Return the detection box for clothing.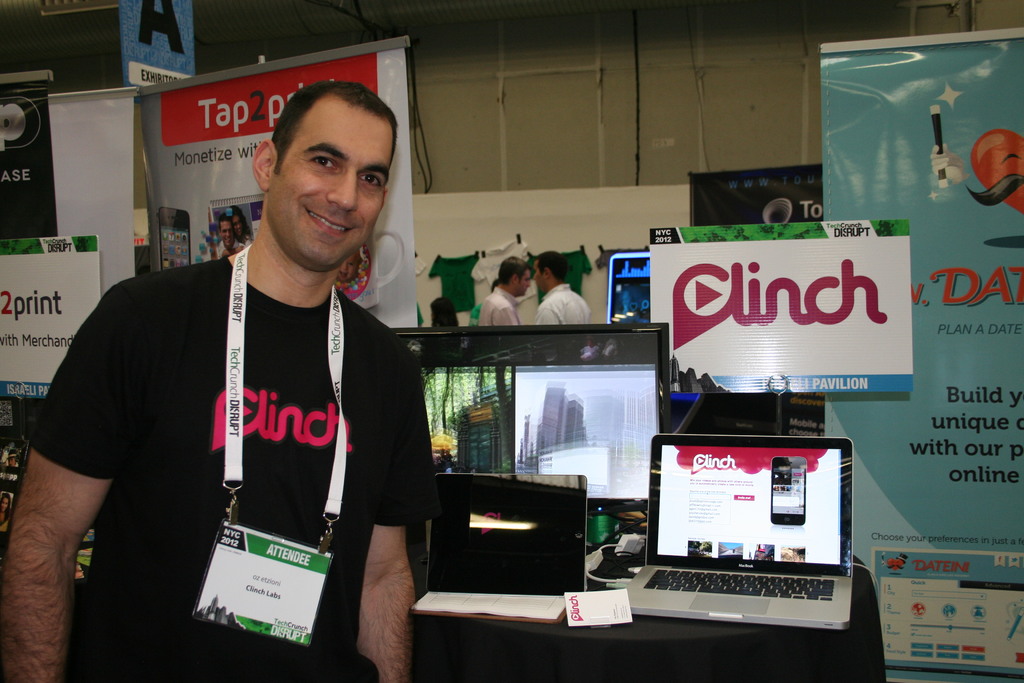
x1=415, y1=254, x2=427, y2=324.
